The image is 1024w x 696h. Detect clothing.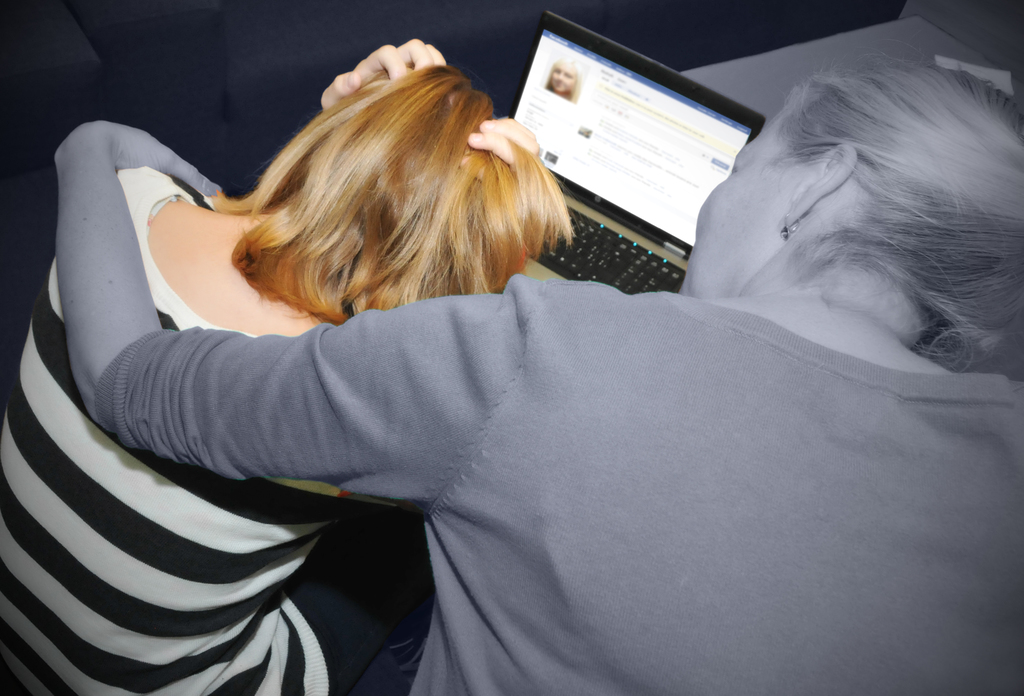
Detection: (110, 276, 1023, 694).
